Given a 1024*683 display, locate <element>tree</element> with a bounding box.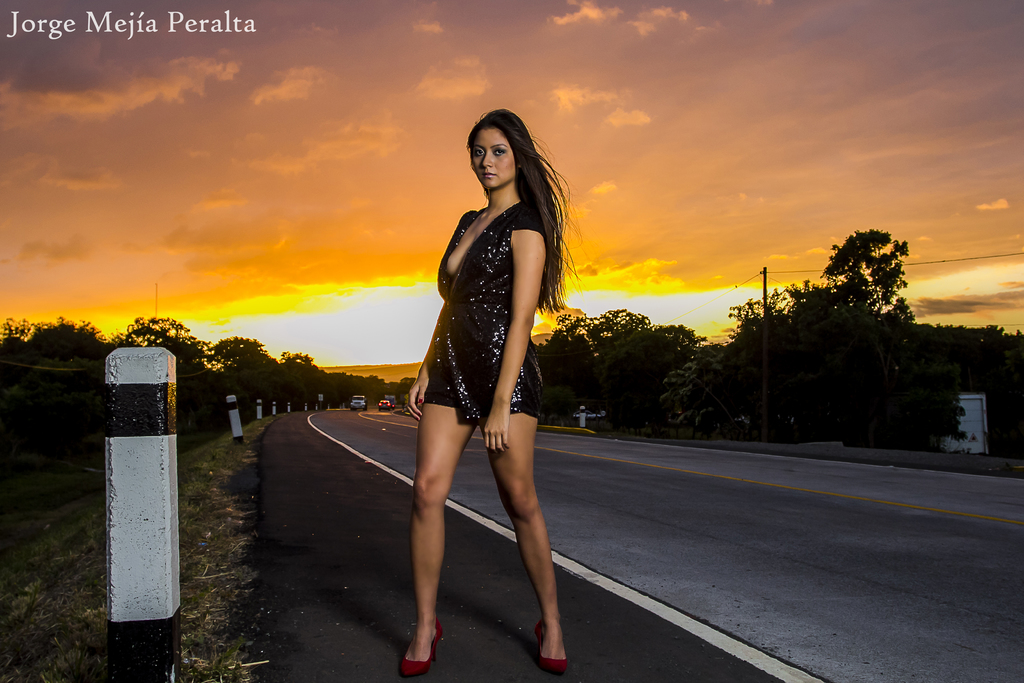
Located: detection(216, 338, 279, 381).
